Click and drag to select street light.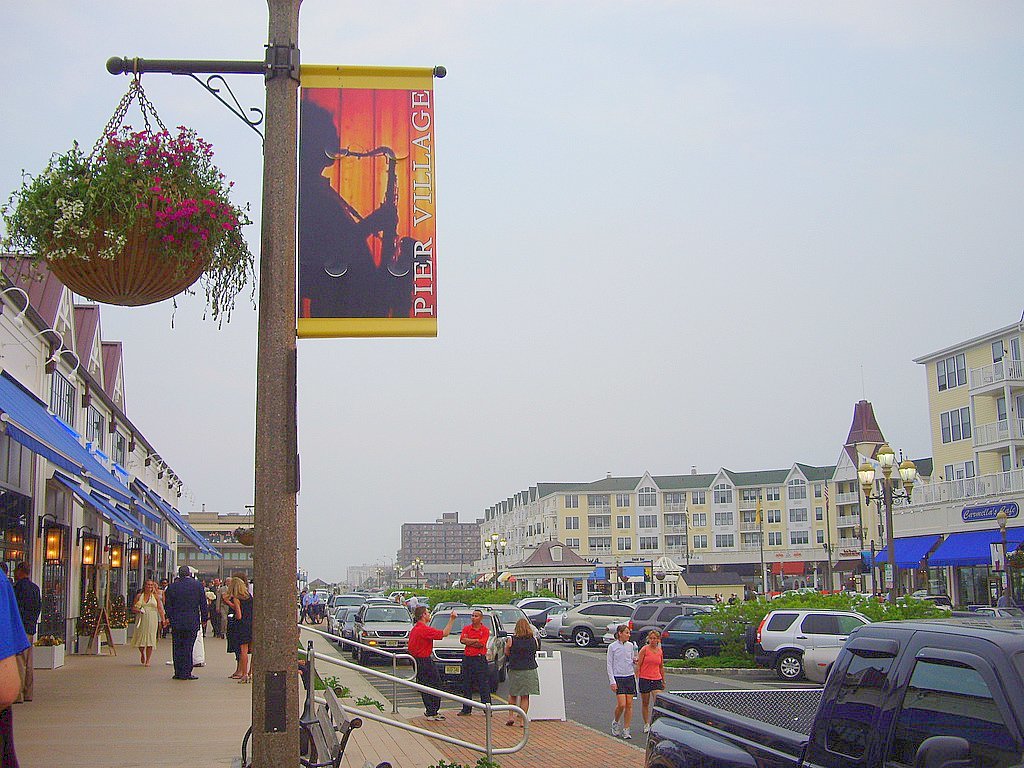
Selection: select_region(482, 532, 508, 586).
